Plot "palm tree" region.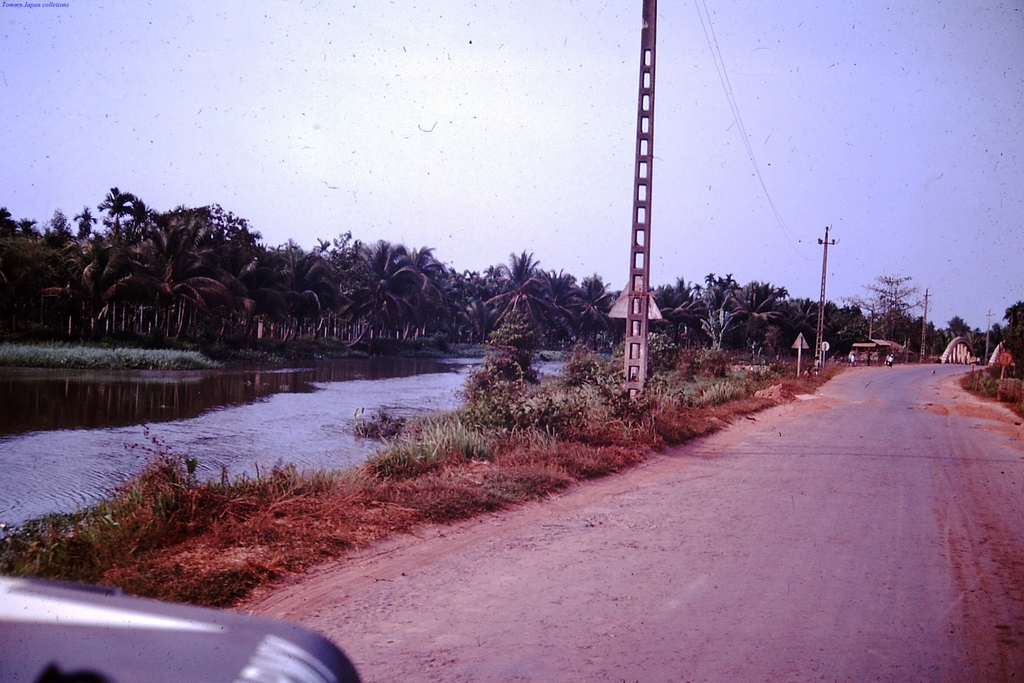
Plotted at x1=97, y1=183, x2=136, y2=234.
